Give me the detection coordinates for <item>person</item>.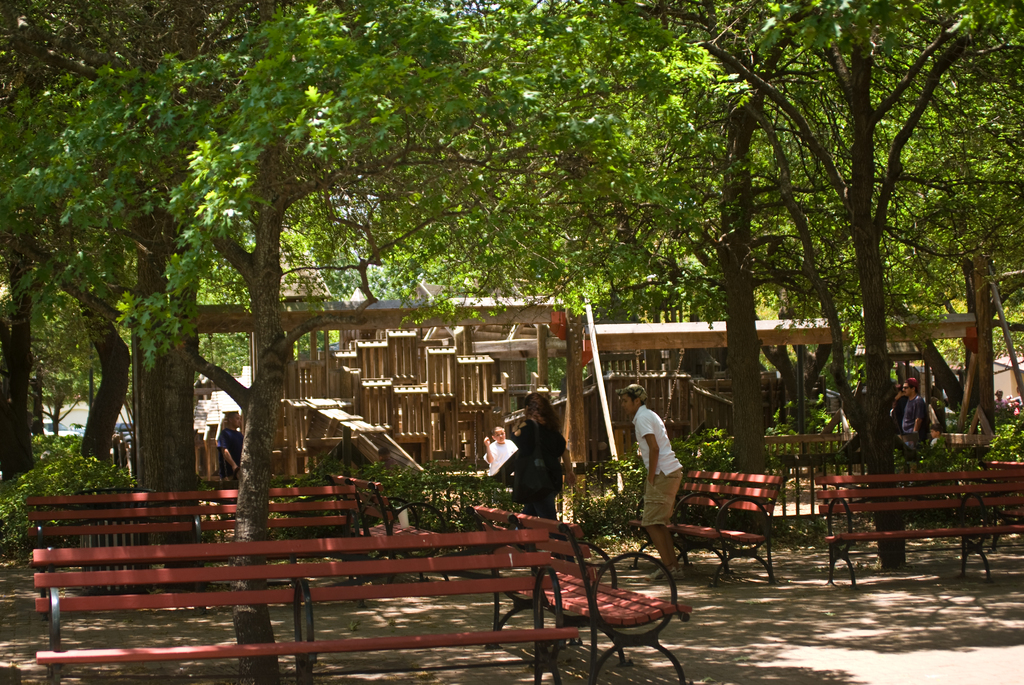
{"left": 216, "top": 405, "right": 245, "bottom": 486}.
